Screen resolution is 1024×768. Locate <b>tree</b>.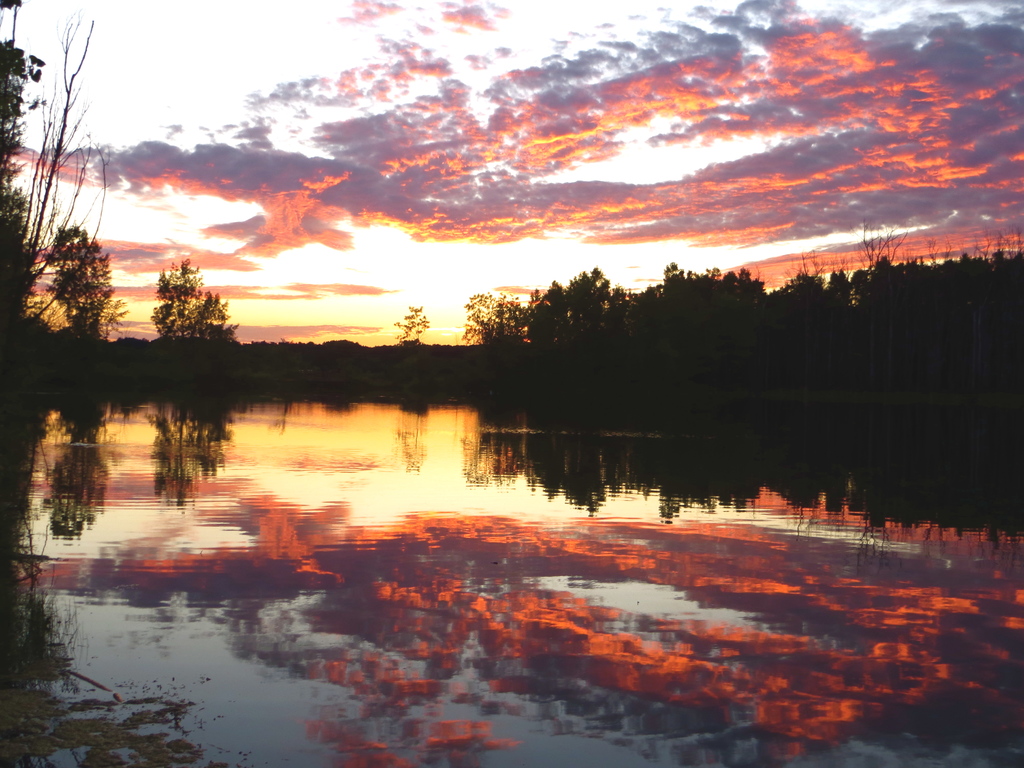
(left=0, top=3, right=121, bottom=565).
